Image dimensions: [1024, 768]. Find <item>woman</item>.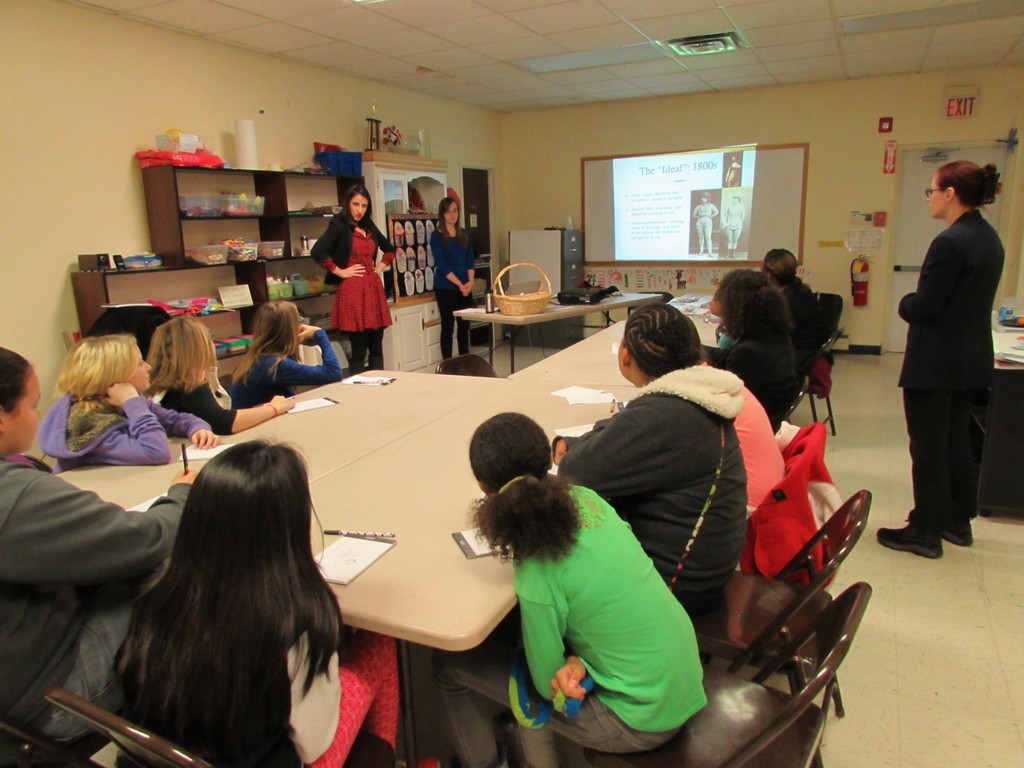
{"left": 424, "top": 193, "right": 480, "bottom": 357}.
